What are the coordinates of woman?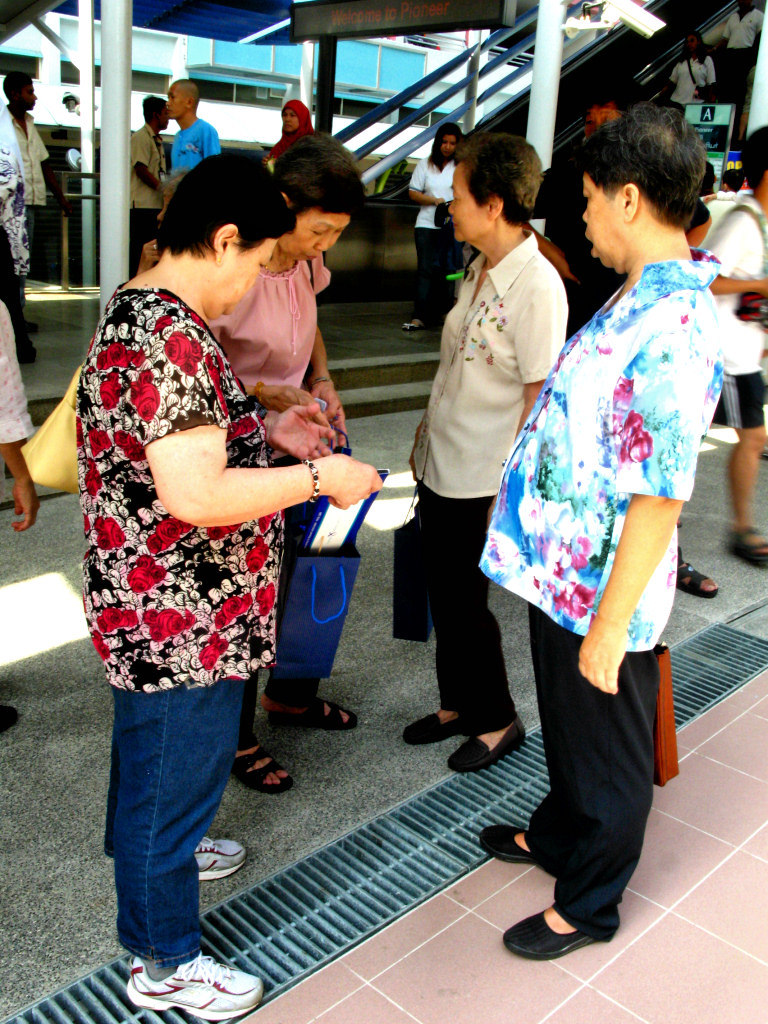
BBox(407, 114, 461, 333).
